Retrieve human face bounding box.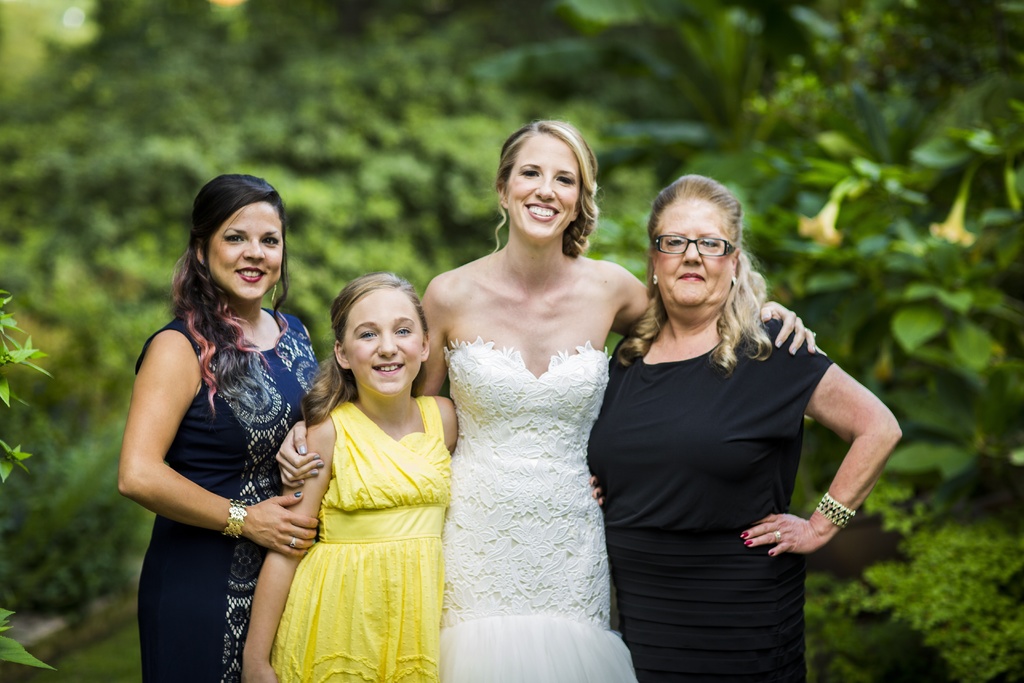
Bounding box: box=[505, 135, 580, 240].
